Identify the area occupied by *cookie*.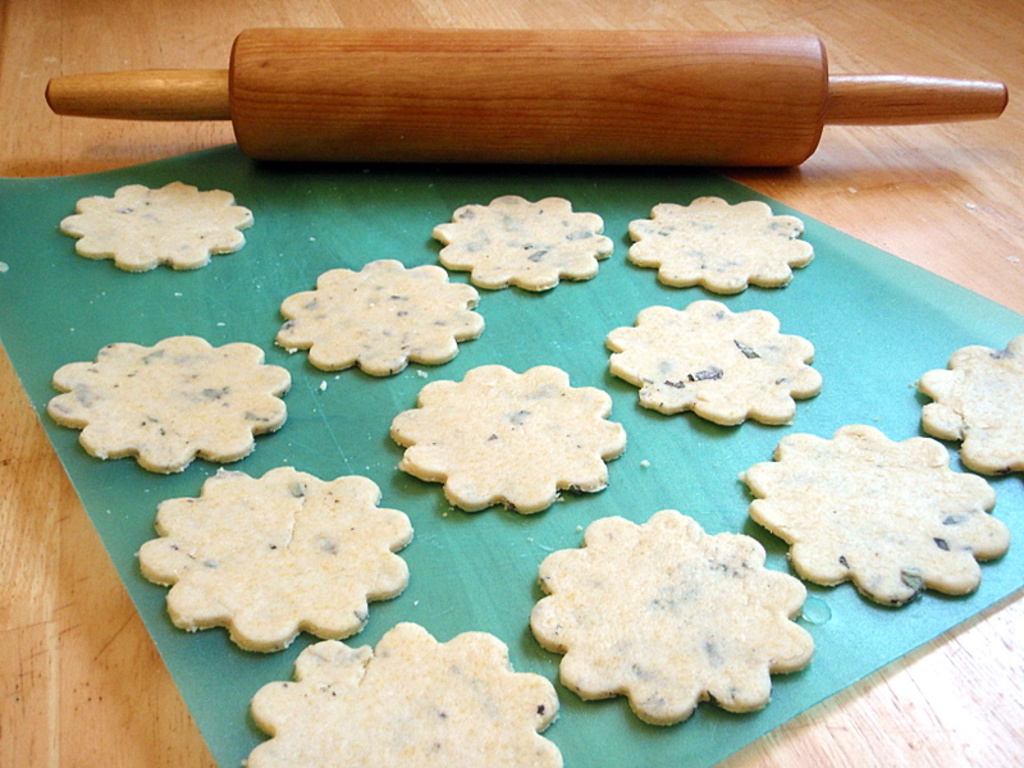
Area: 526:507:820:726.
